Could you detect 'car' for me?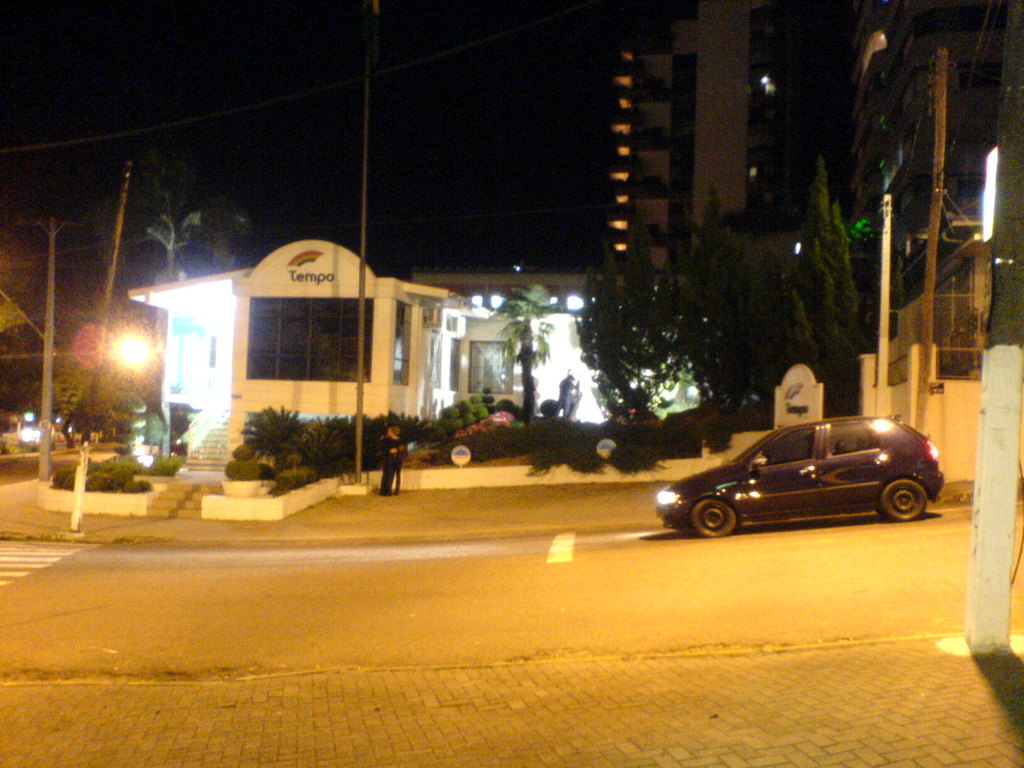
Detection result: x1=663, y1=414, x2=941, y2=542.
